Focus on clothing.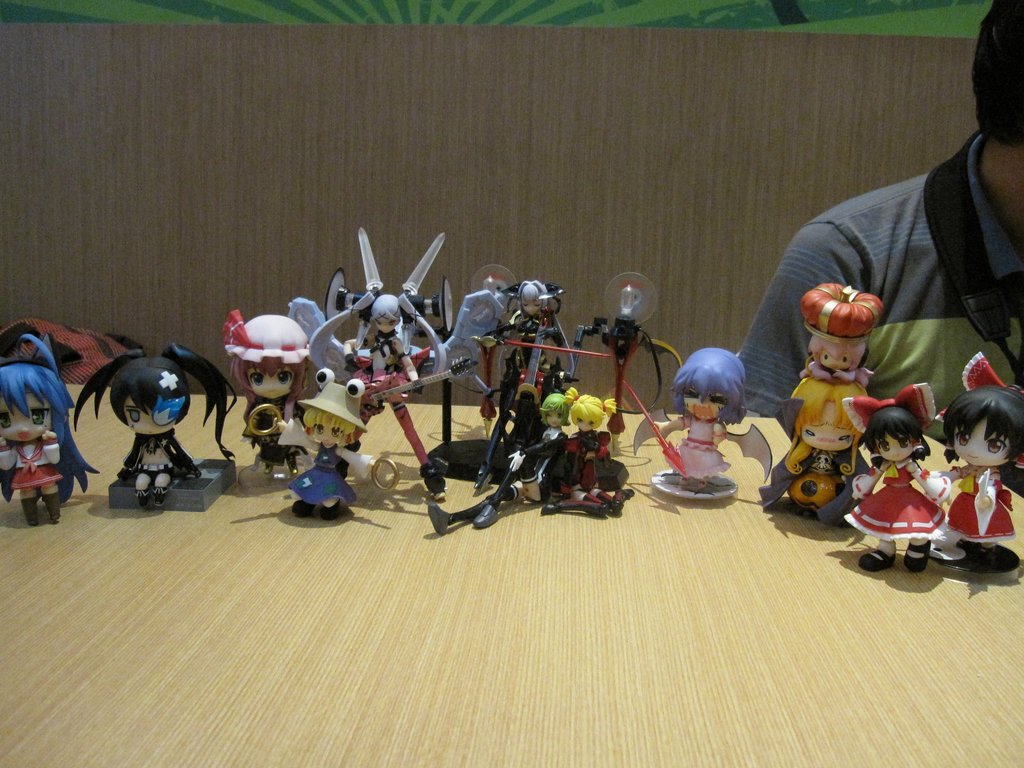
Focused at Rect(671, 407, 723, 486).
